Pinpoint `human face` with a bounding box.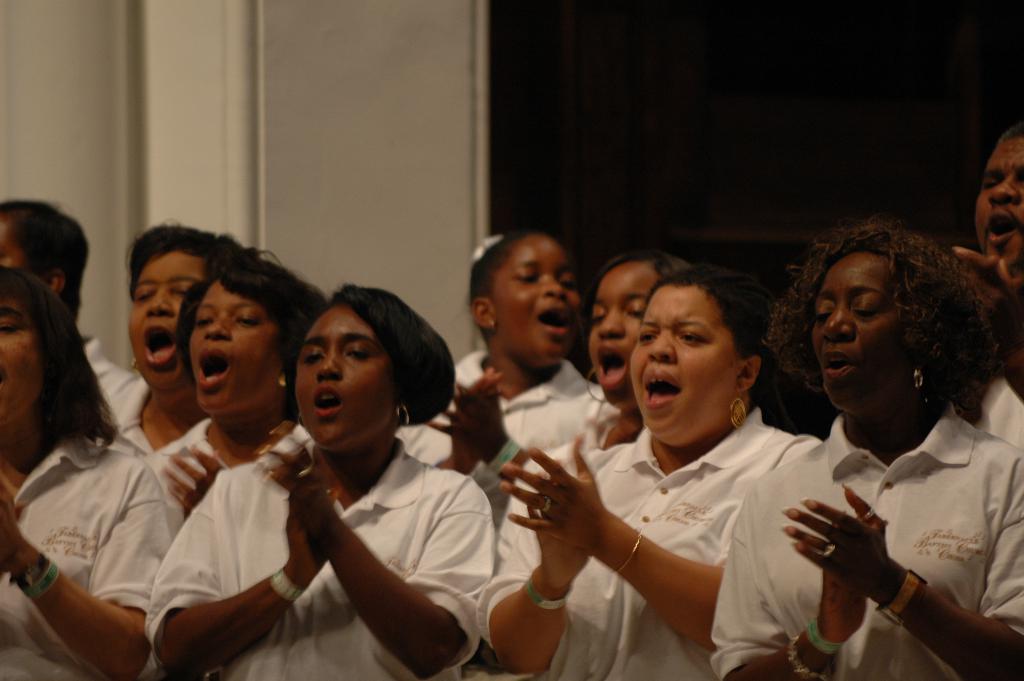
select_region(0, 290, 44, 427).
